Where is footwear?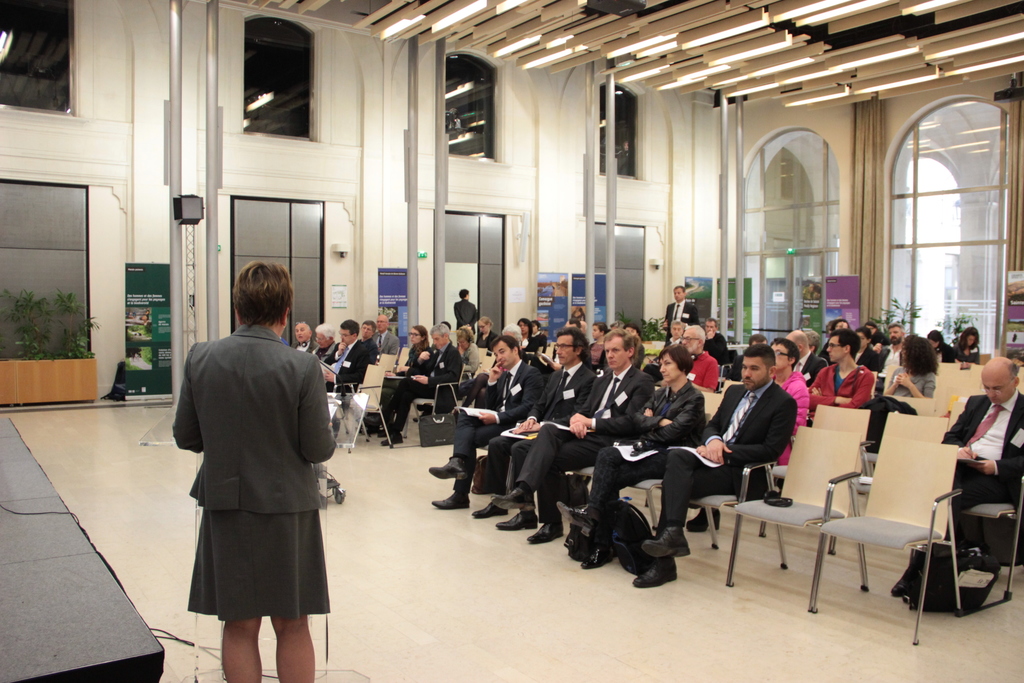
(left=527, top=522, right=564, bottom=544).
